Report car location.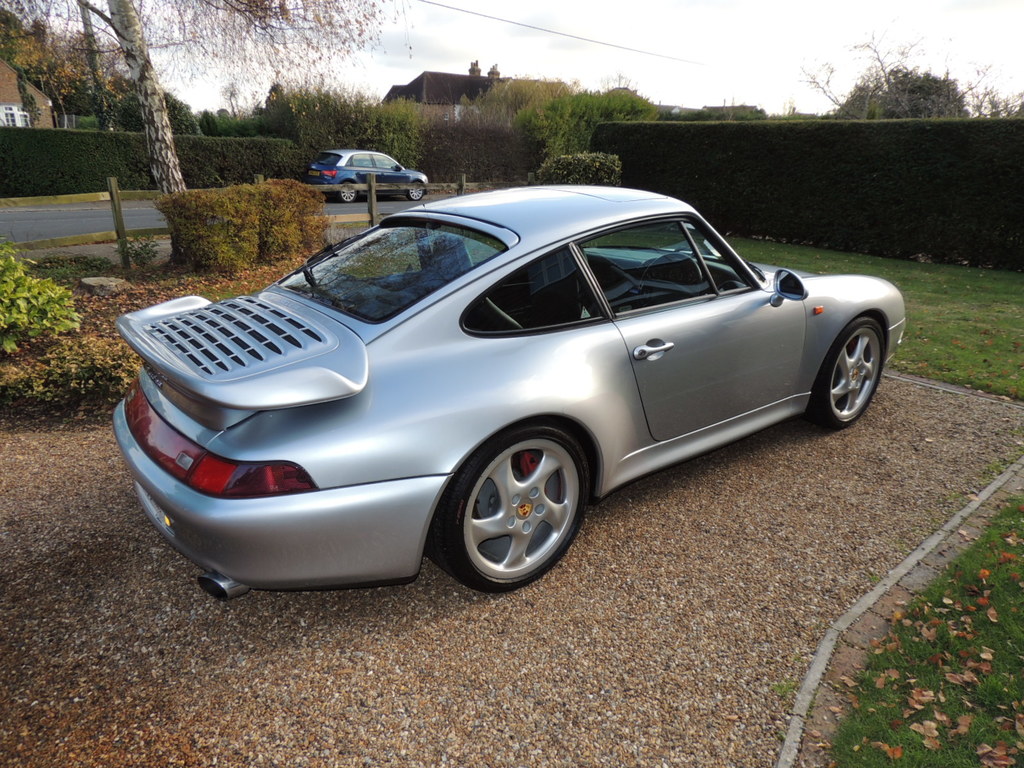
Report: pyautogui.locateOnScreen(304, 149, 426, 204).
